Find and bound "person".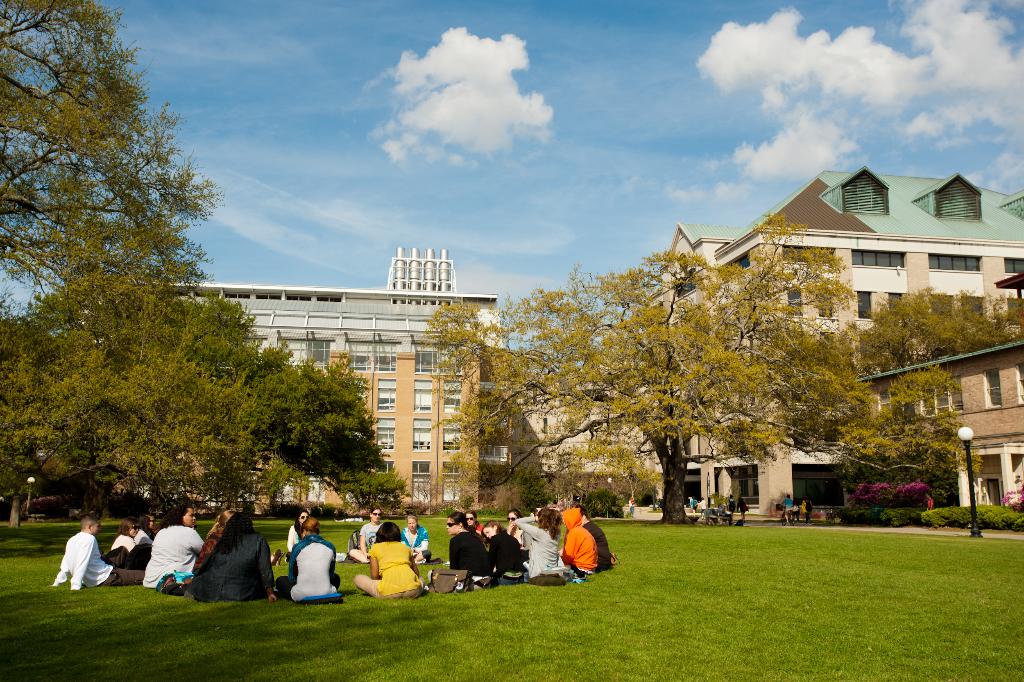
Bound: <region>698, 493, 708, 520</region>.
